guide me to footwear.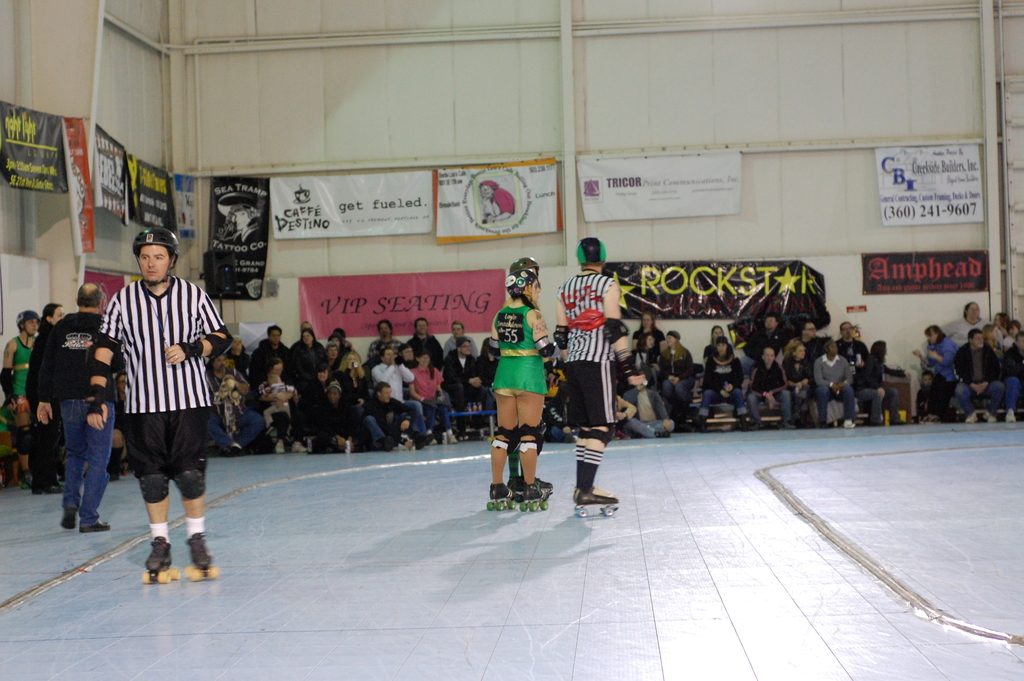
Guidance: (x1=511, y1=473, x2=556, y2=500).
